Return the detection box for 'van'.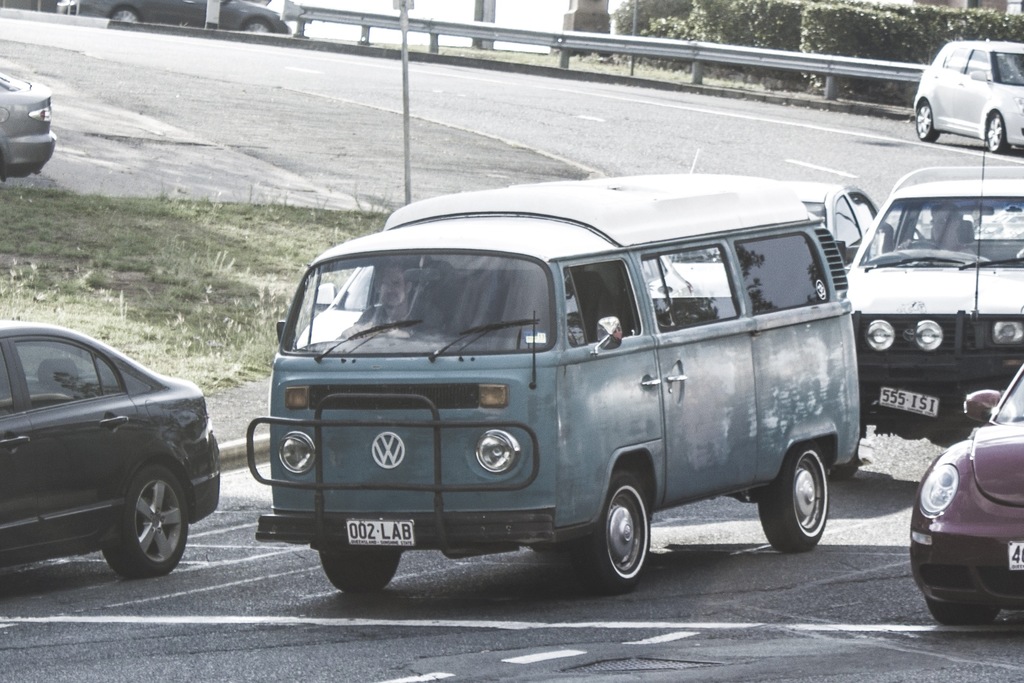
box(243, 173, 865, 598).
